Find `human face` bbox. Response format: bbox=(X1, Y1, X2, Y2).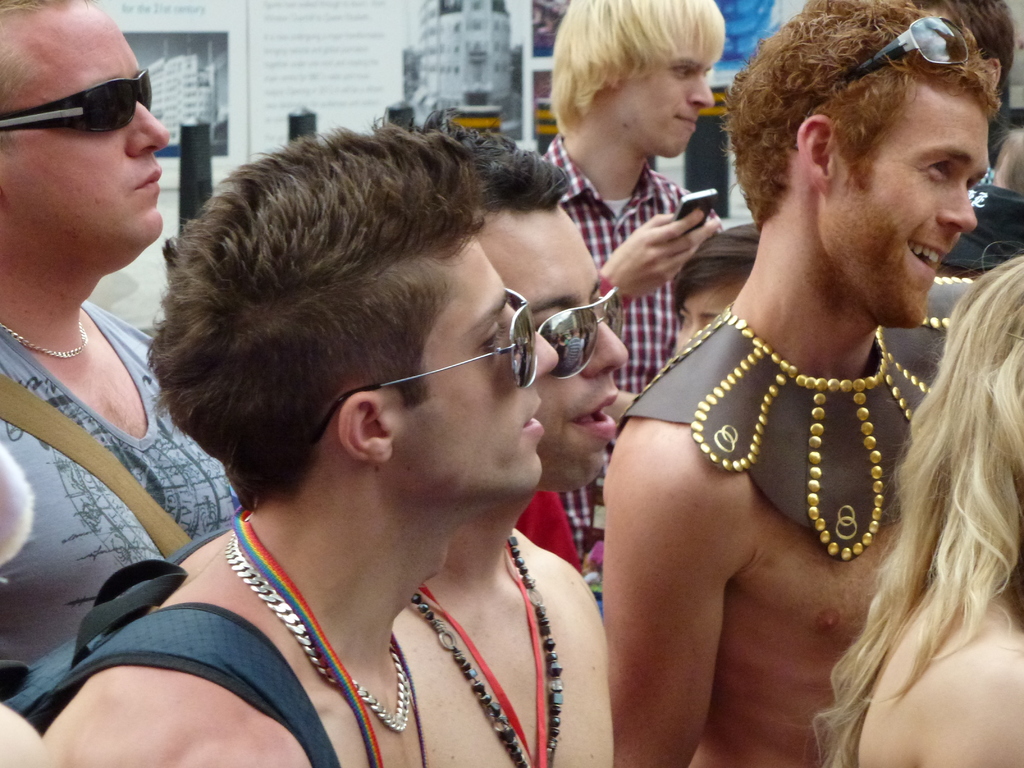
bbox=(621, 38, 717, 163).
